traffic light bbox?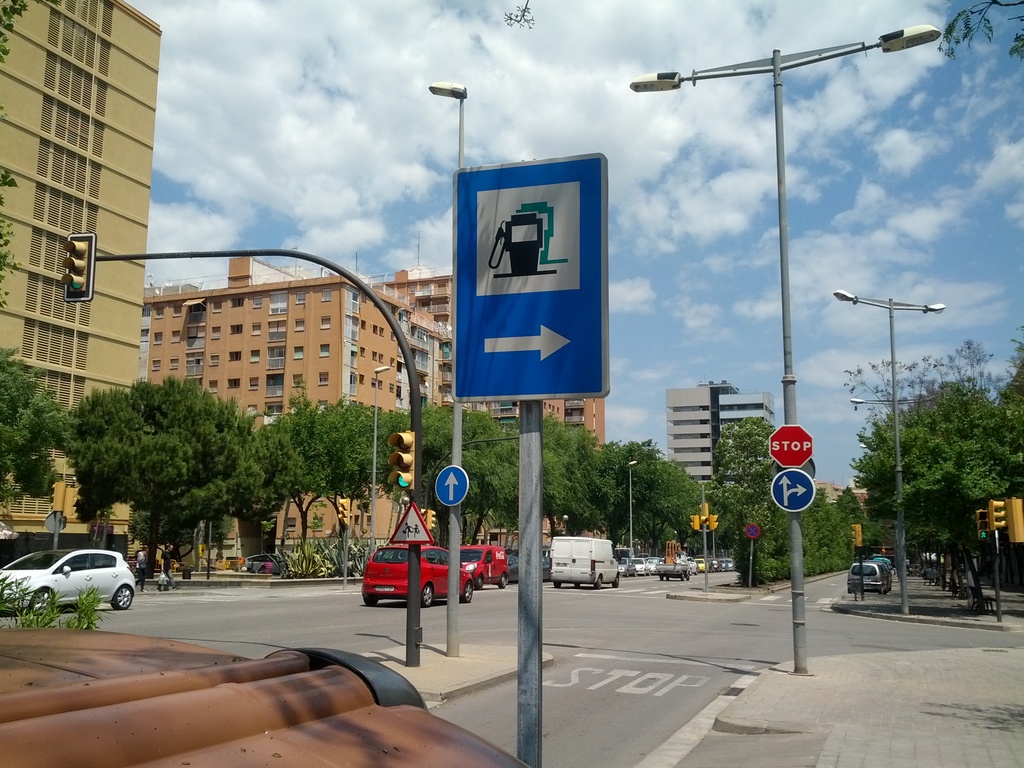
bbox(691, 513, 700, 531)
